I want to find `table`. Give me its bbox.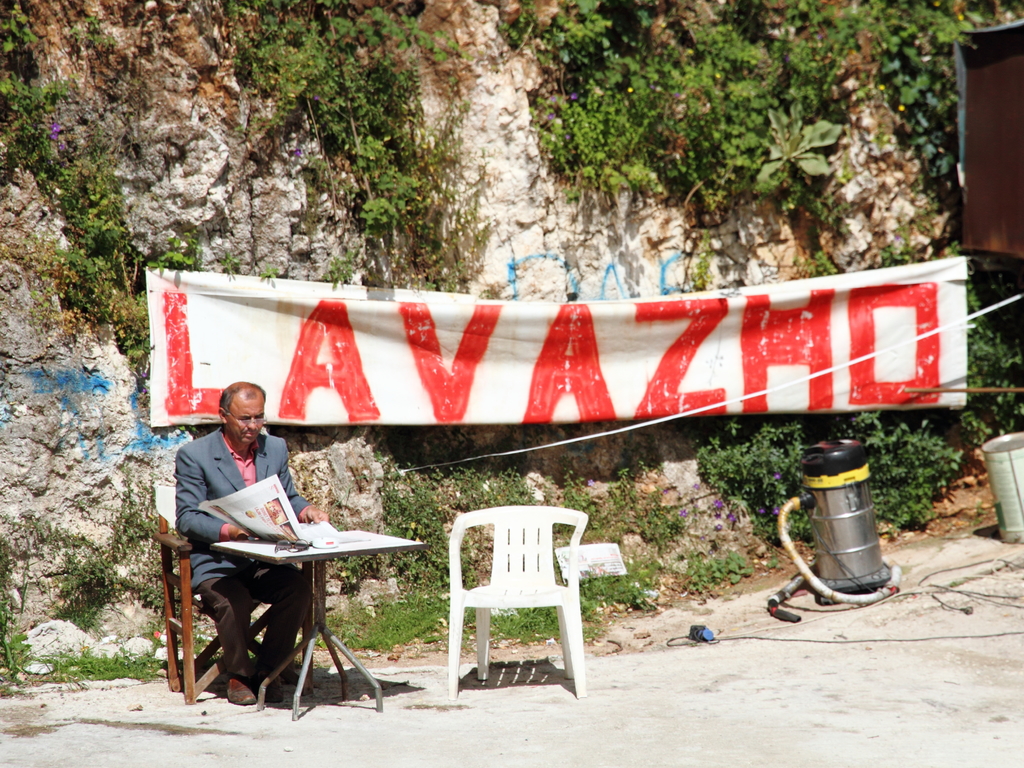
(left=212, top=518, right=430, bottom=719).
